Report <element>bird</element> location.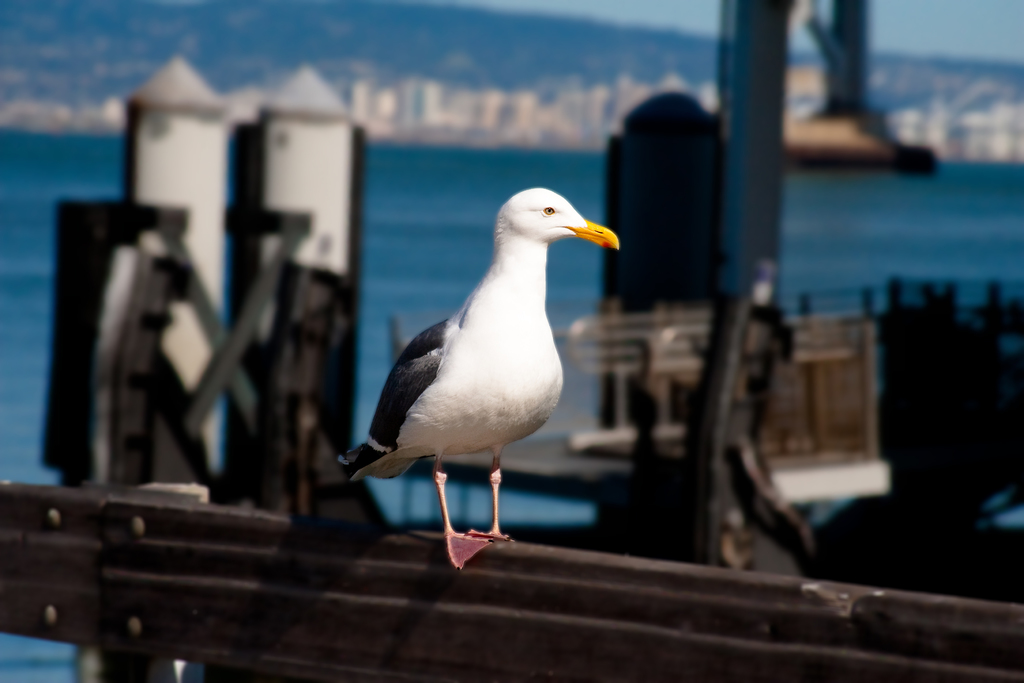
Report: {"x1": 348, "y1": 184, "x2": 620, "y2": 561}.
